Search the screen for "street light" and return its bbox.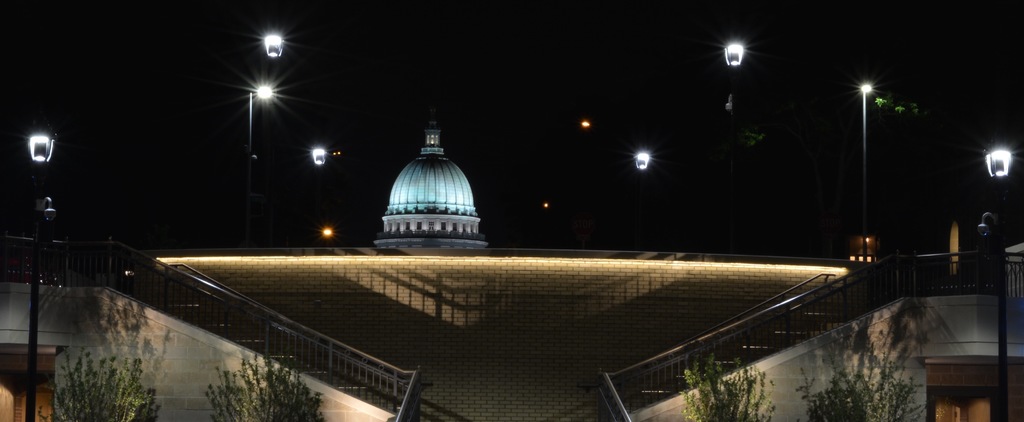
Found: [left=719, top=33, right=755, bottom=239].
